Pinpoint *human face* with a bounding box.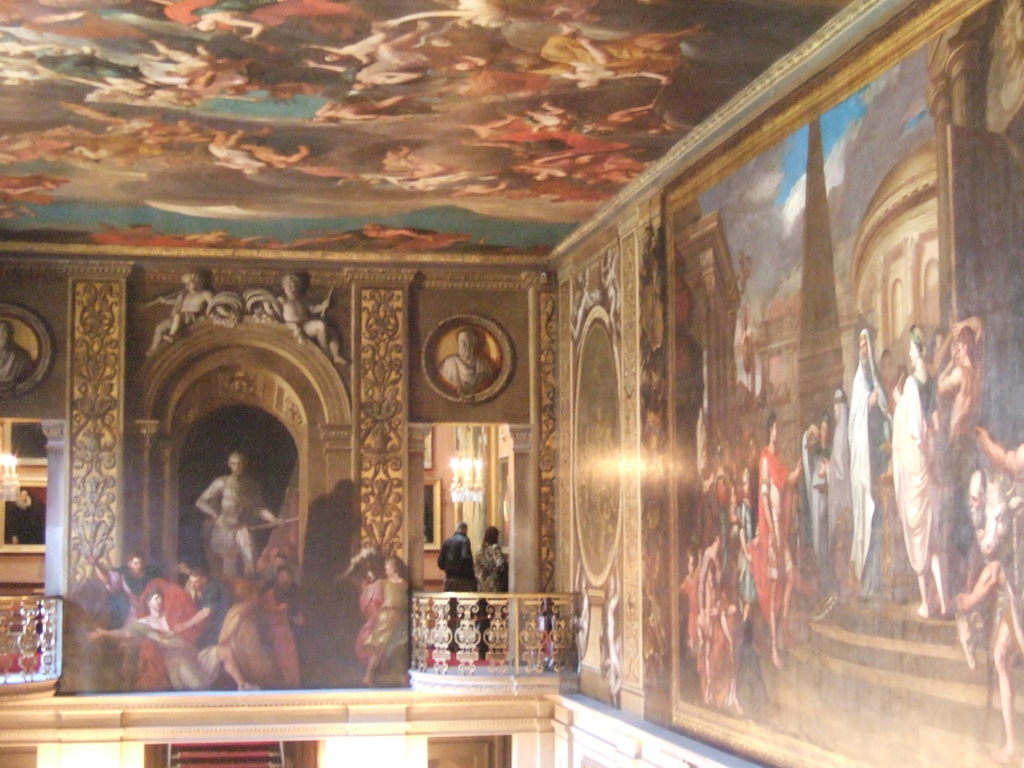
<box>858,336,868,356</box>.
